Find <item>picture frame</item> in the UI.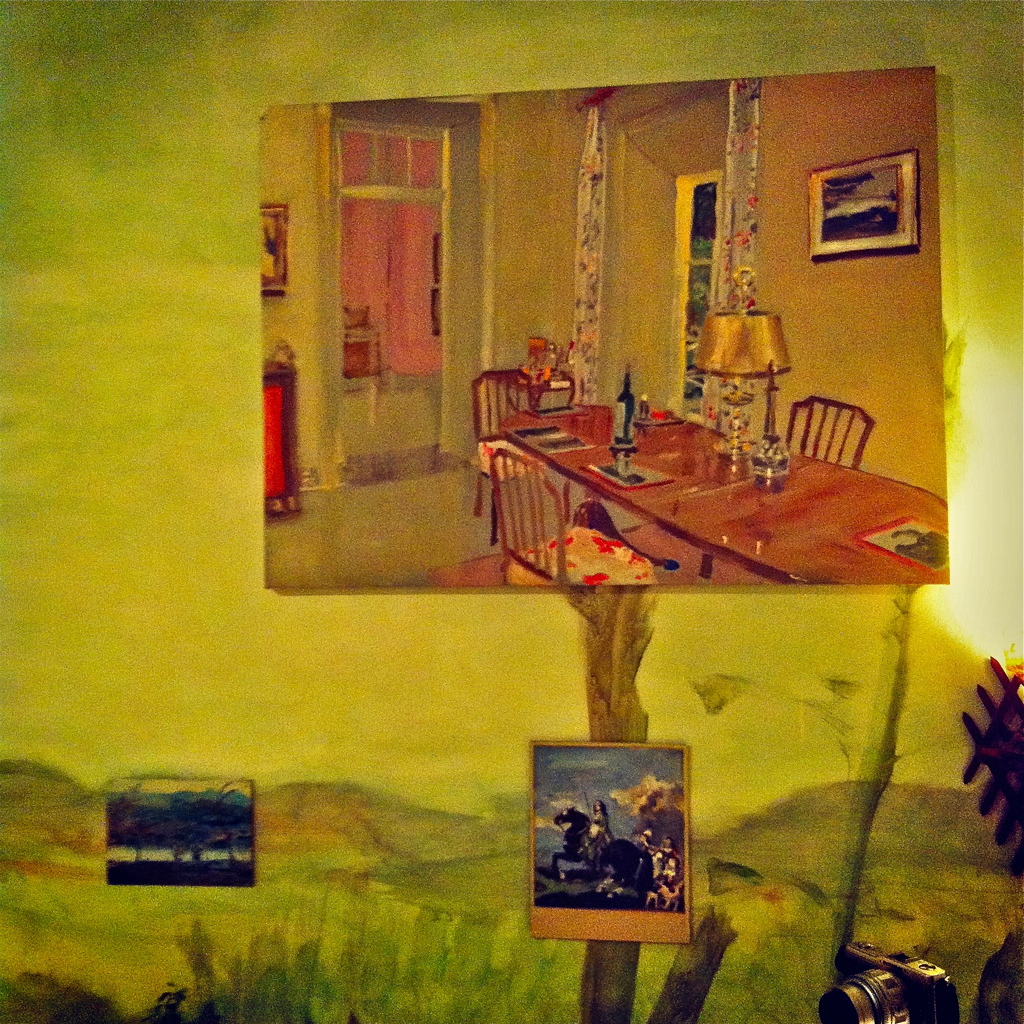
UI element at bbox=(525, 753, 722, 955).
